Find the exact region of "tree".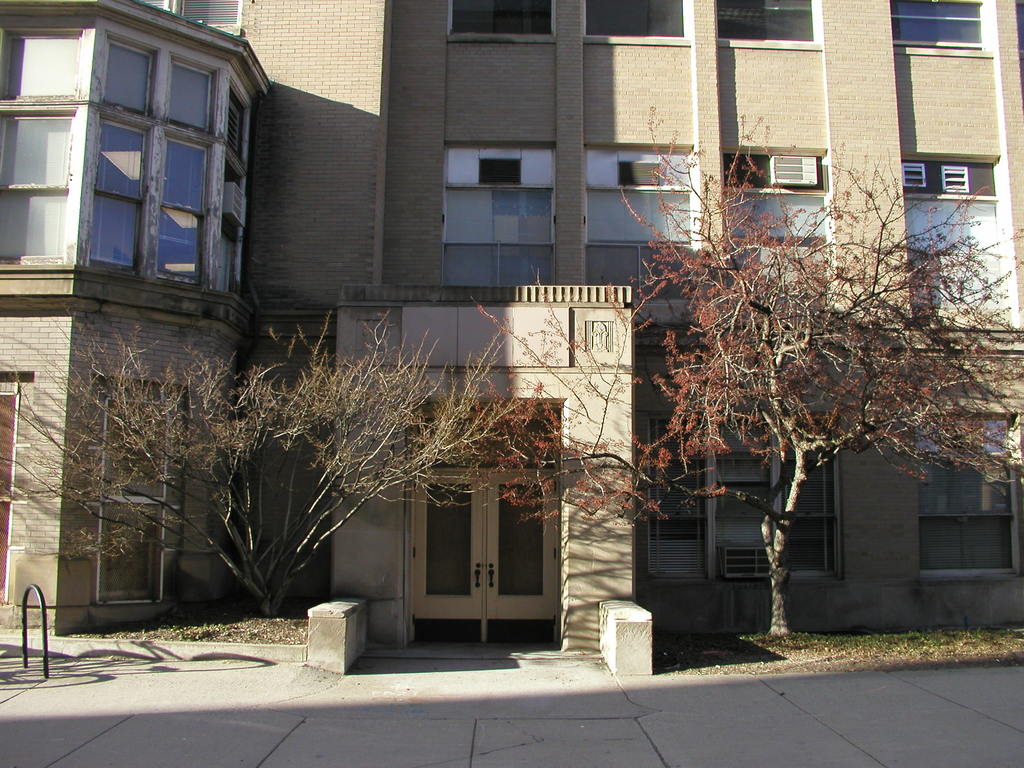
Exact region: 45,276,653,621.
